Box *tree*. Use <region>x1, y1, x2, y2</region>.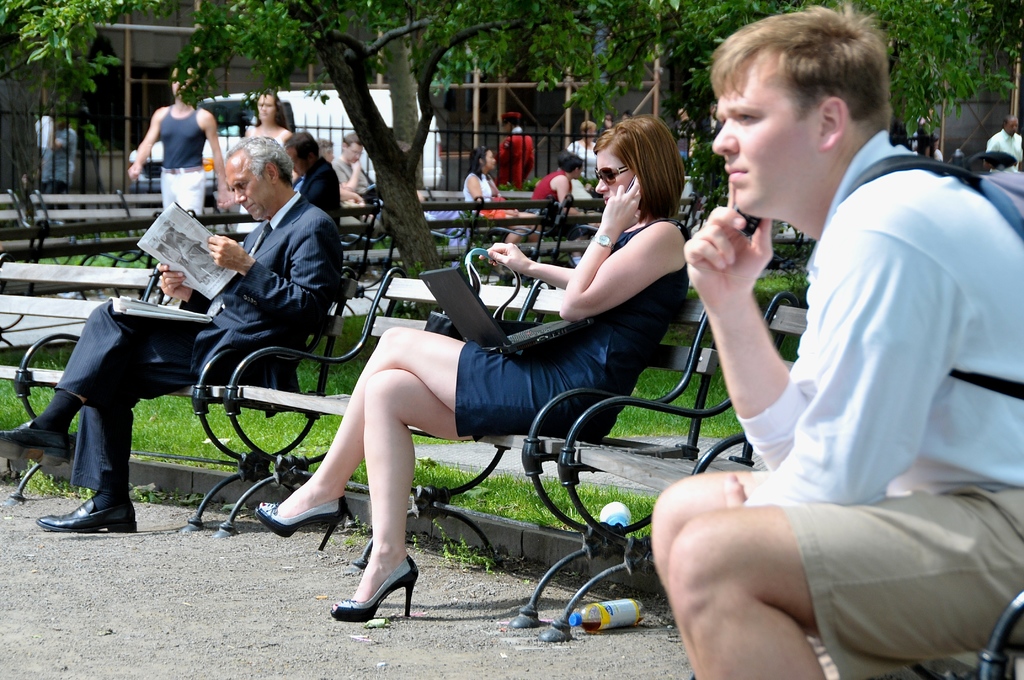
<region>0, 0, 601, 280</region>.
